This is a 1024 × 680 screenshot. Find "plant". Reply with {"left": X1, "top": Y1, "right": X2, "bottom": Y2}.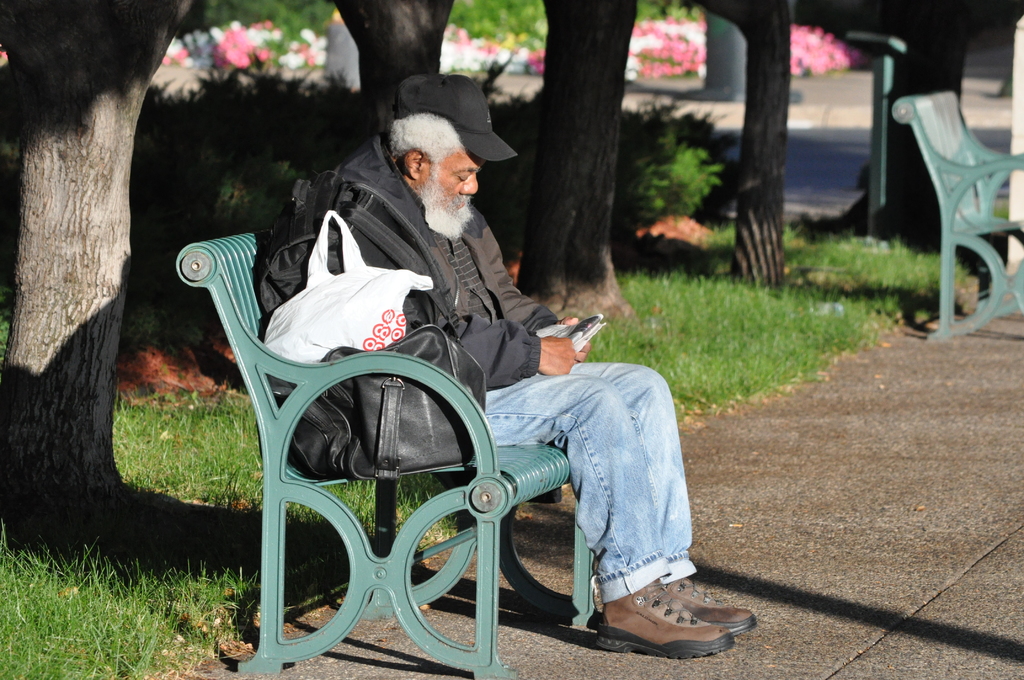
{"left": 0, "top": 494, "right": 276, "bottom": 679}.
